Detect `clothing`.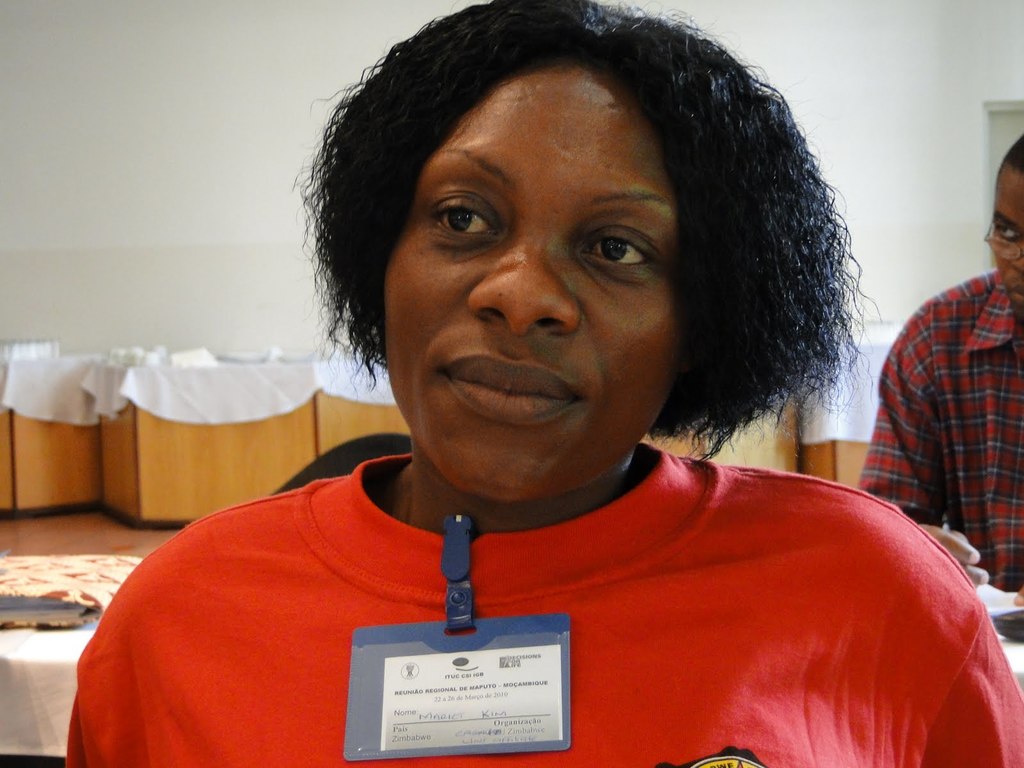
Detected at l=855, t=271, r=1023, b=594.
